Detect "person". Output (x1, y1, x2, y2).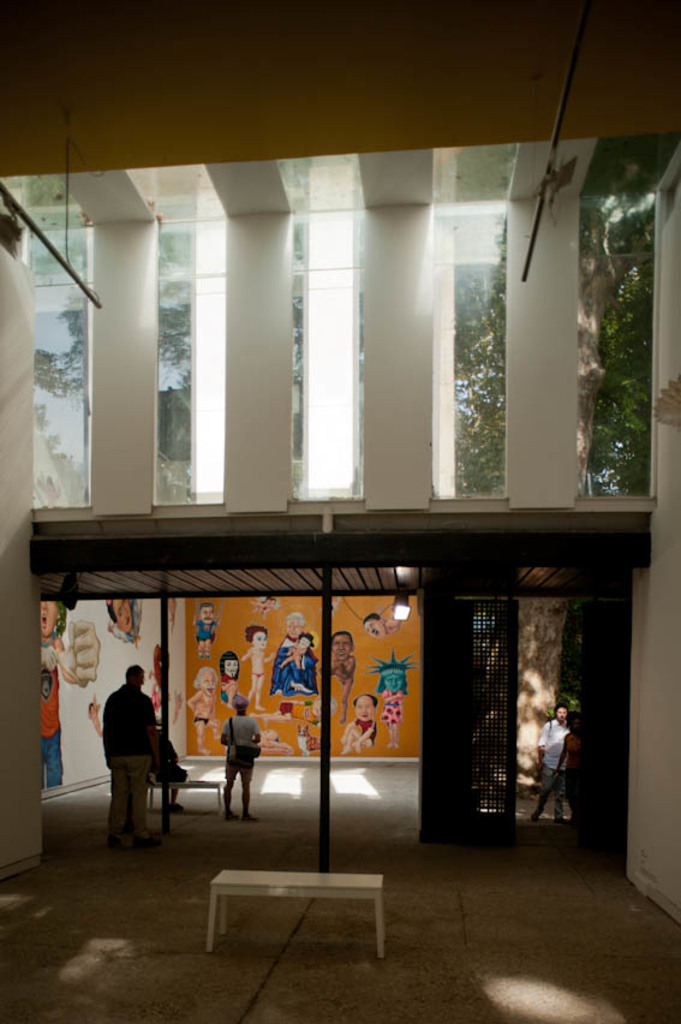
(91, 674, 168, 853).
